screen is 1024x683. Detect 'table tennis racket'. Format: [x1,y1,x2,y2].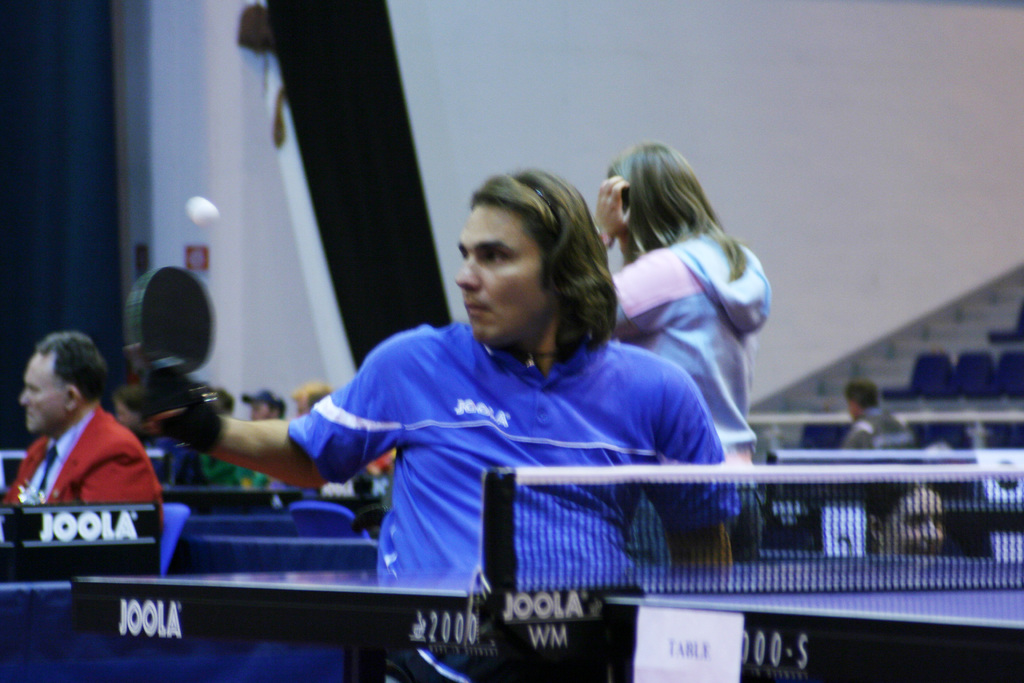
[128,261,220,433].
